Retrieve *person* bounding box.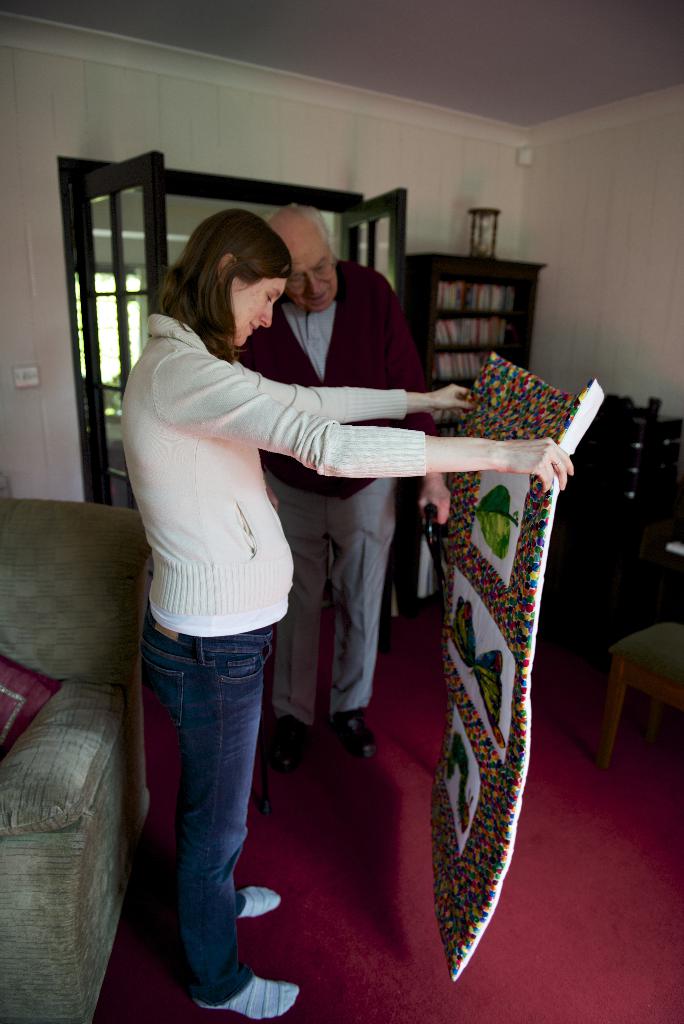
Bounding box: locate(222, 194, 457, 785).
